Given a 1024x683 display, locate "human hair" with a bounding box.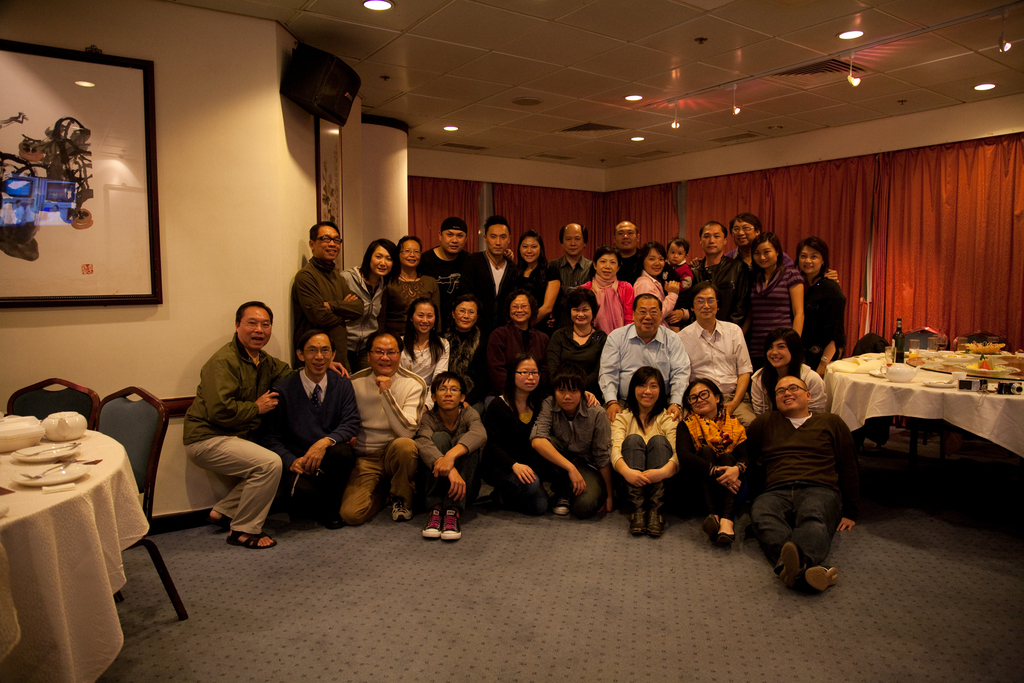
Located: bbox=[725, 213, 761, 238].
